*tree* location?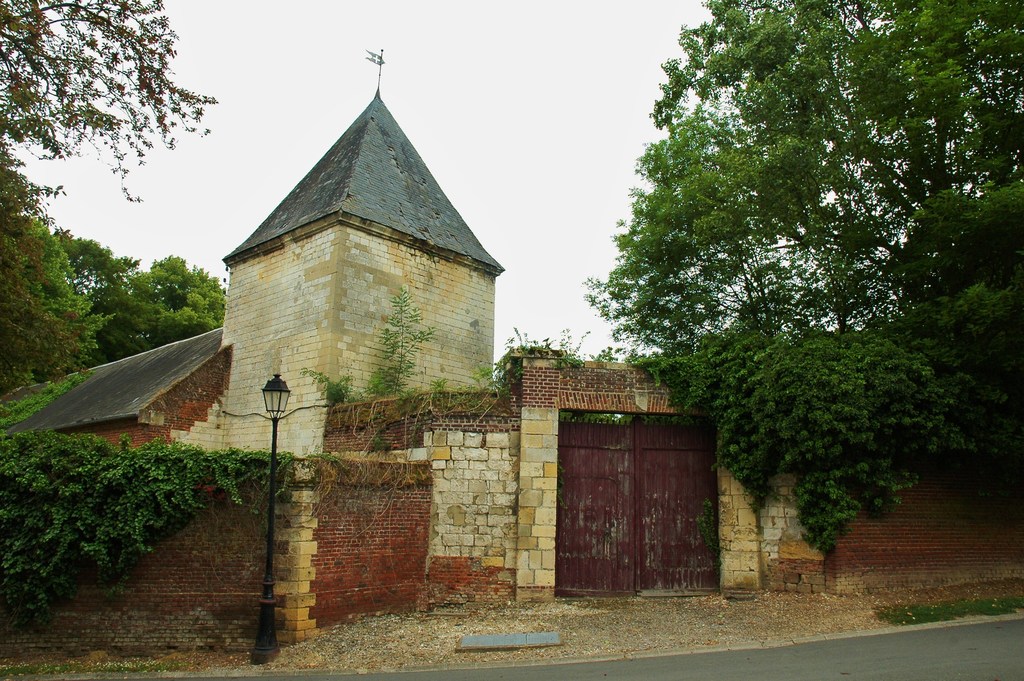
locate(593, 26, 996, 464)
